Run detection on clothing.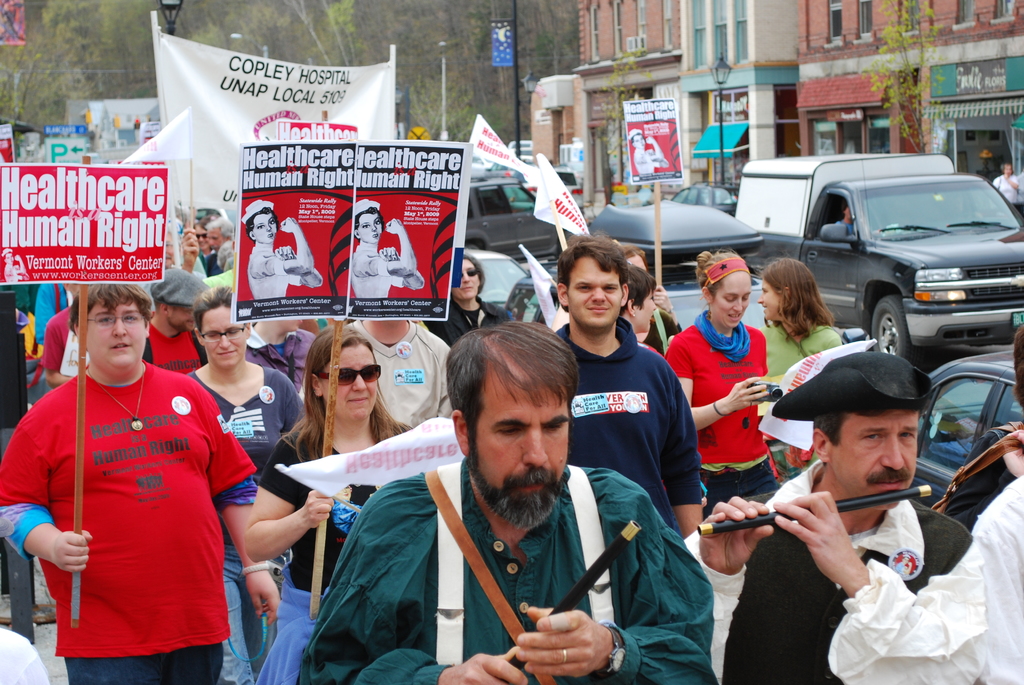
Result: {"x1": 676, "y1": 458, "x2": 979, "y2": 684}.
